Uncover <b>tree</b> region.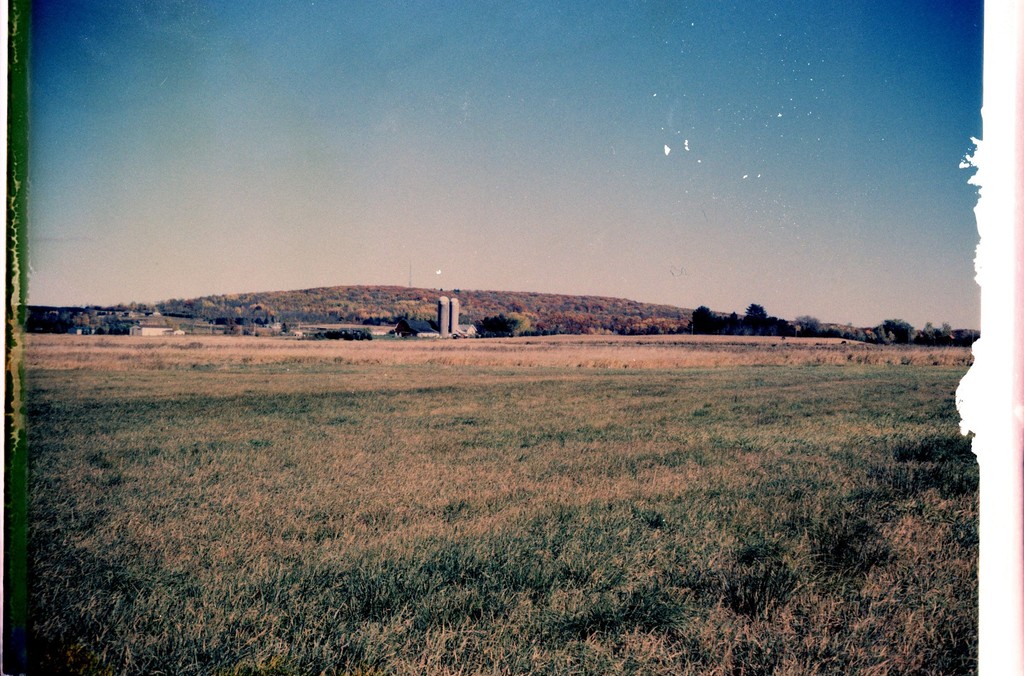
Uncovered: 485,311,519,334.
